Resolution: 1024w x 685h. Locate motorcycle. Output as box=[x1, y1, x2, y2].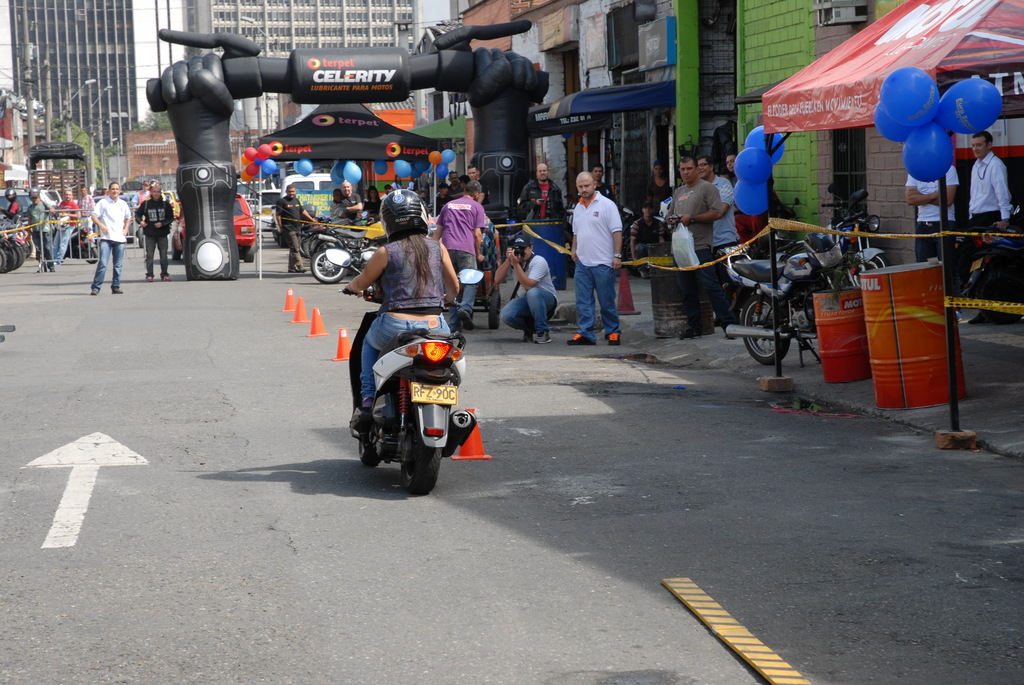
box=[808, 181, 881, 282].
